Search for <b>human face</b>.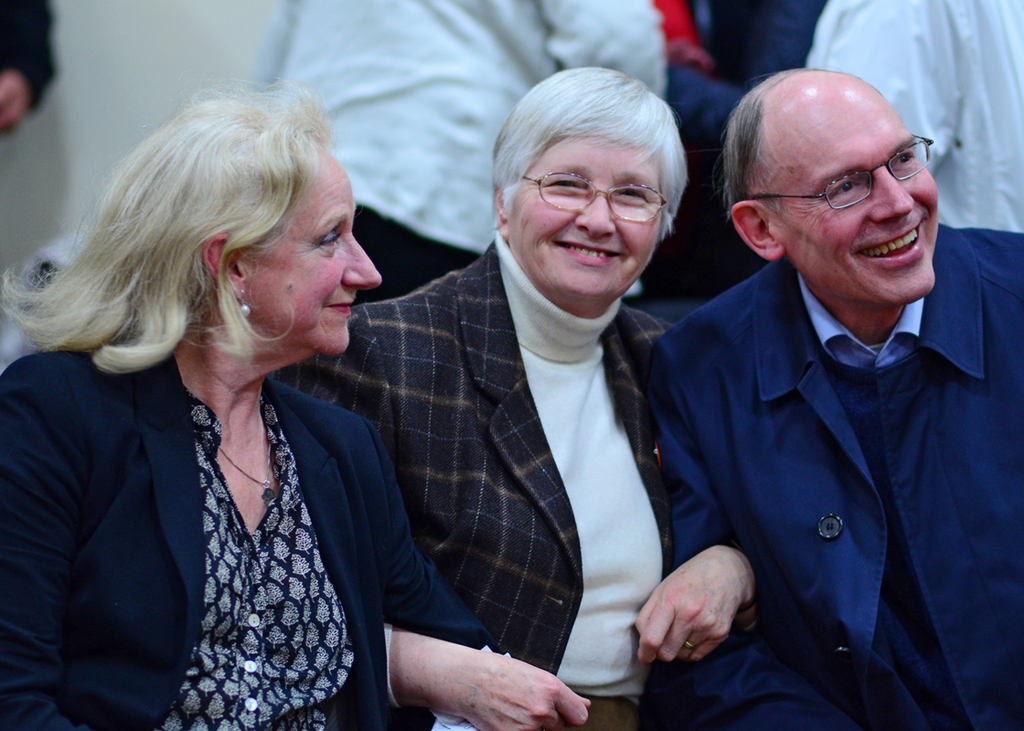
Found at bbox=[771, 80, 942, 298].
